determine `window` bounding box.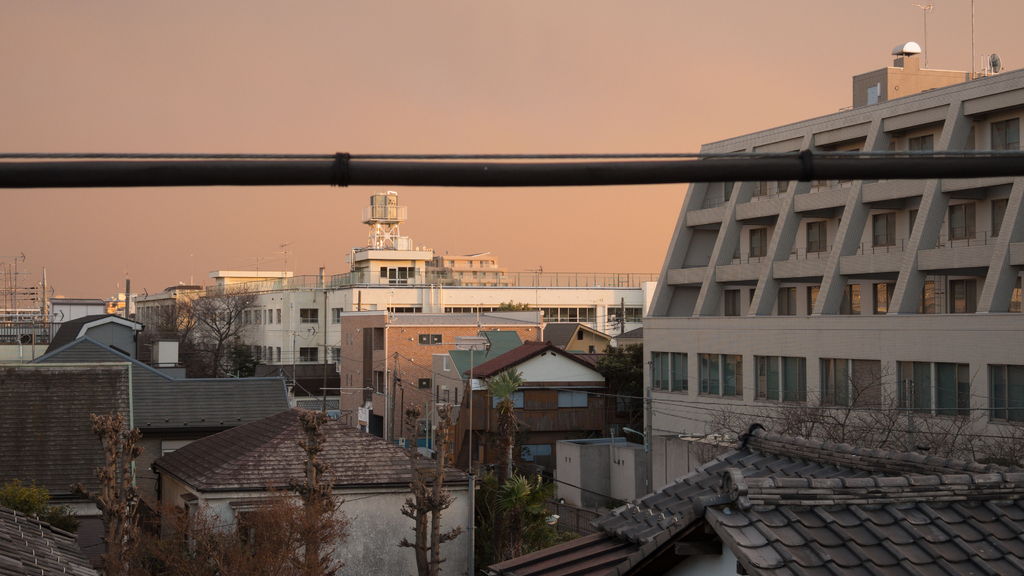
Determined: select_region(420, 377, 435, 390).
